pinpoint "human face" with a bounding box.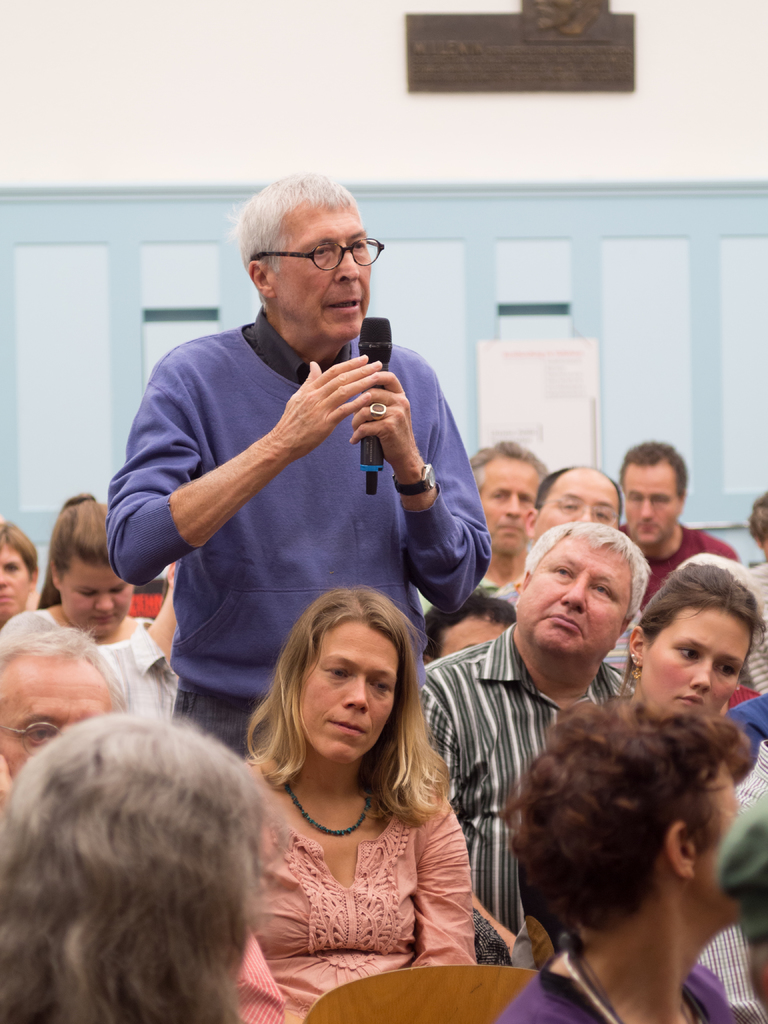
479:461:540:552.
